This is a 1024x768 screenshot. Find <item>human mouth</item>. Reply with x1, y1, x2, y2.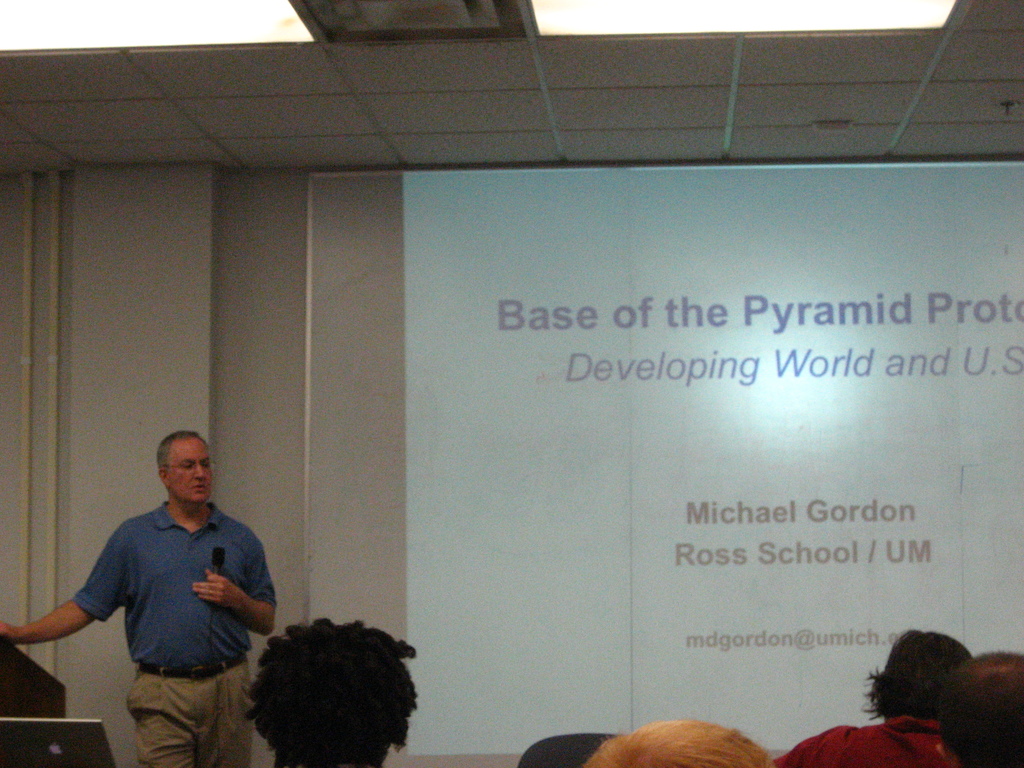
192, 483, 208, 495.
